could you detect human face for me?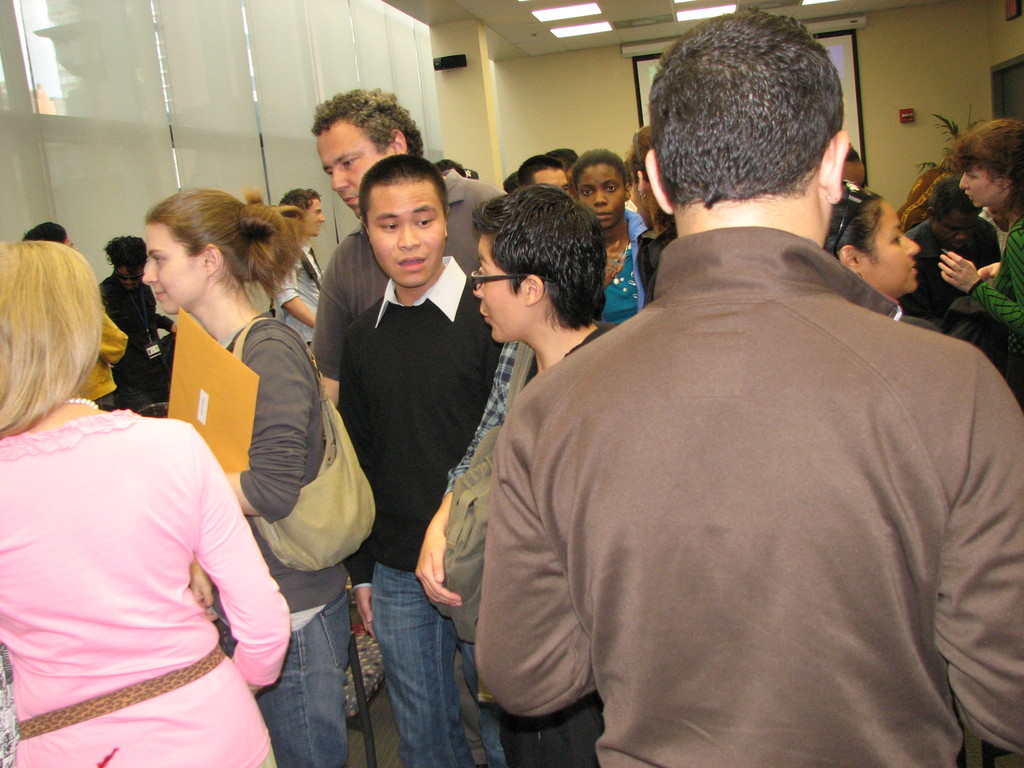
Detection result: 961/164/1000/212.
